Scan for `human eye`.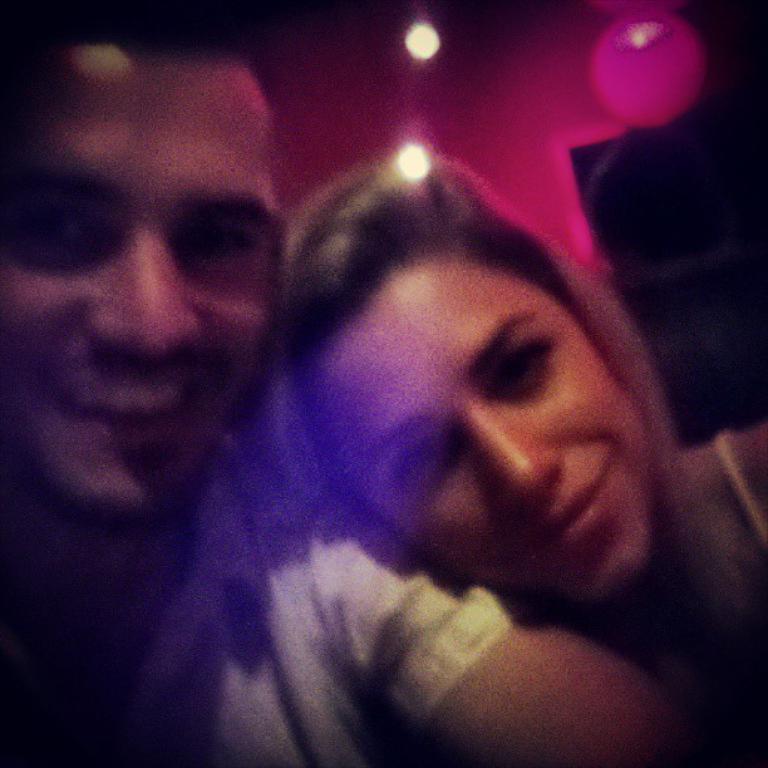
Scan result: <box>13,198,100,264</box>.
